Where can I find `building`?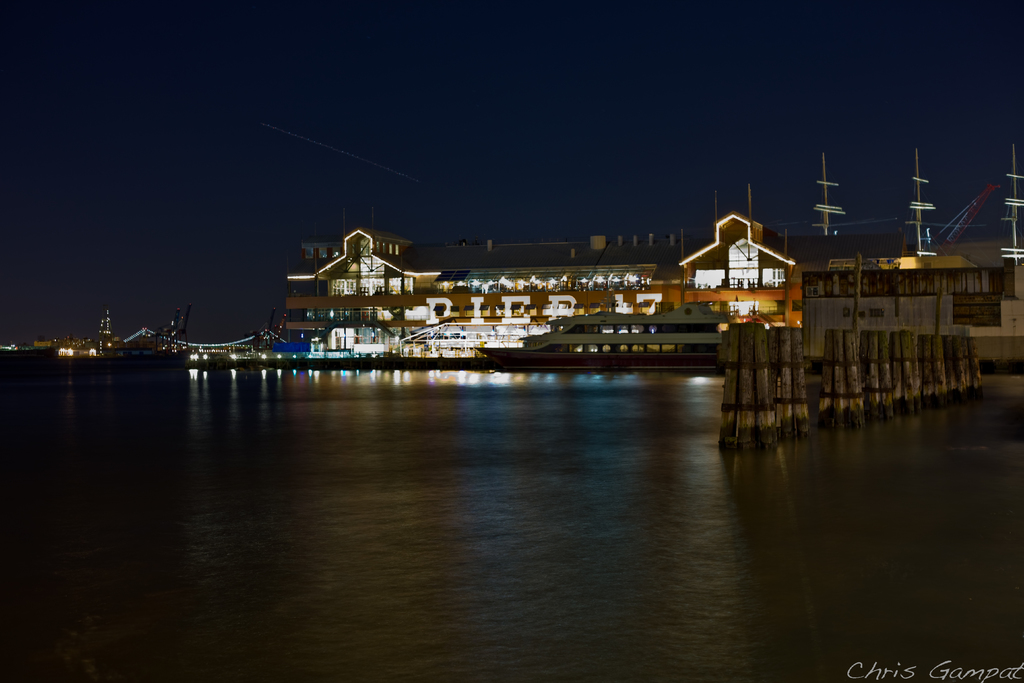
You can find it at box(283, 219, 414, 349).
